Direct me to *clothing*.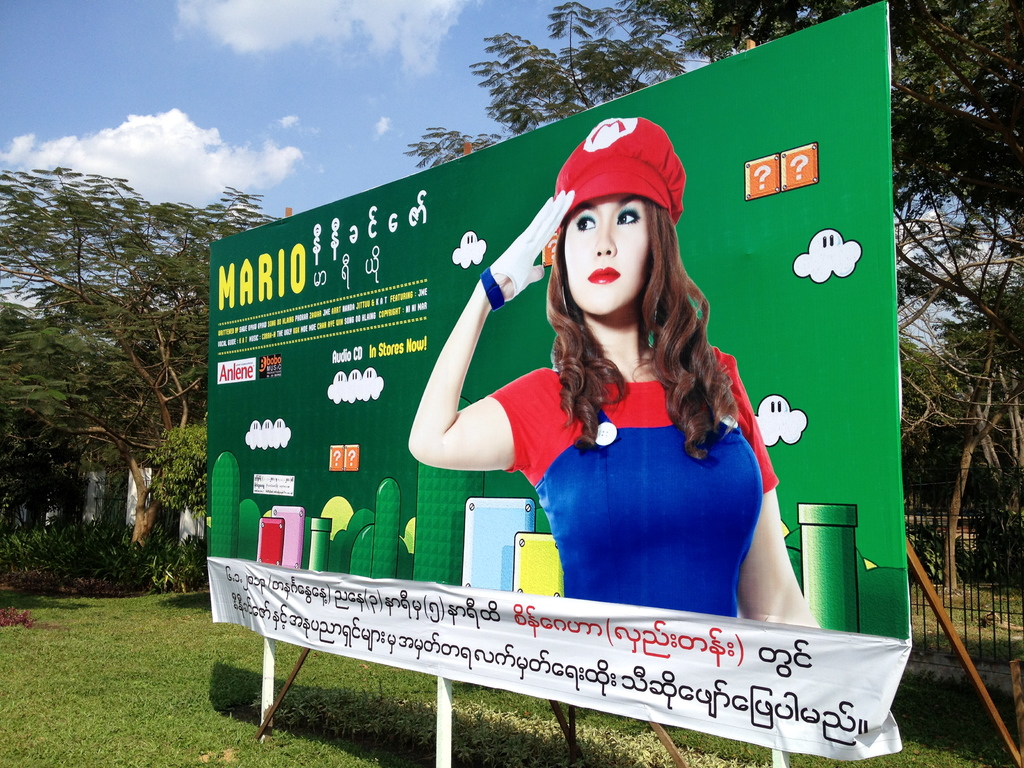
Direction: bbox=[501, 355, 780, 591].
